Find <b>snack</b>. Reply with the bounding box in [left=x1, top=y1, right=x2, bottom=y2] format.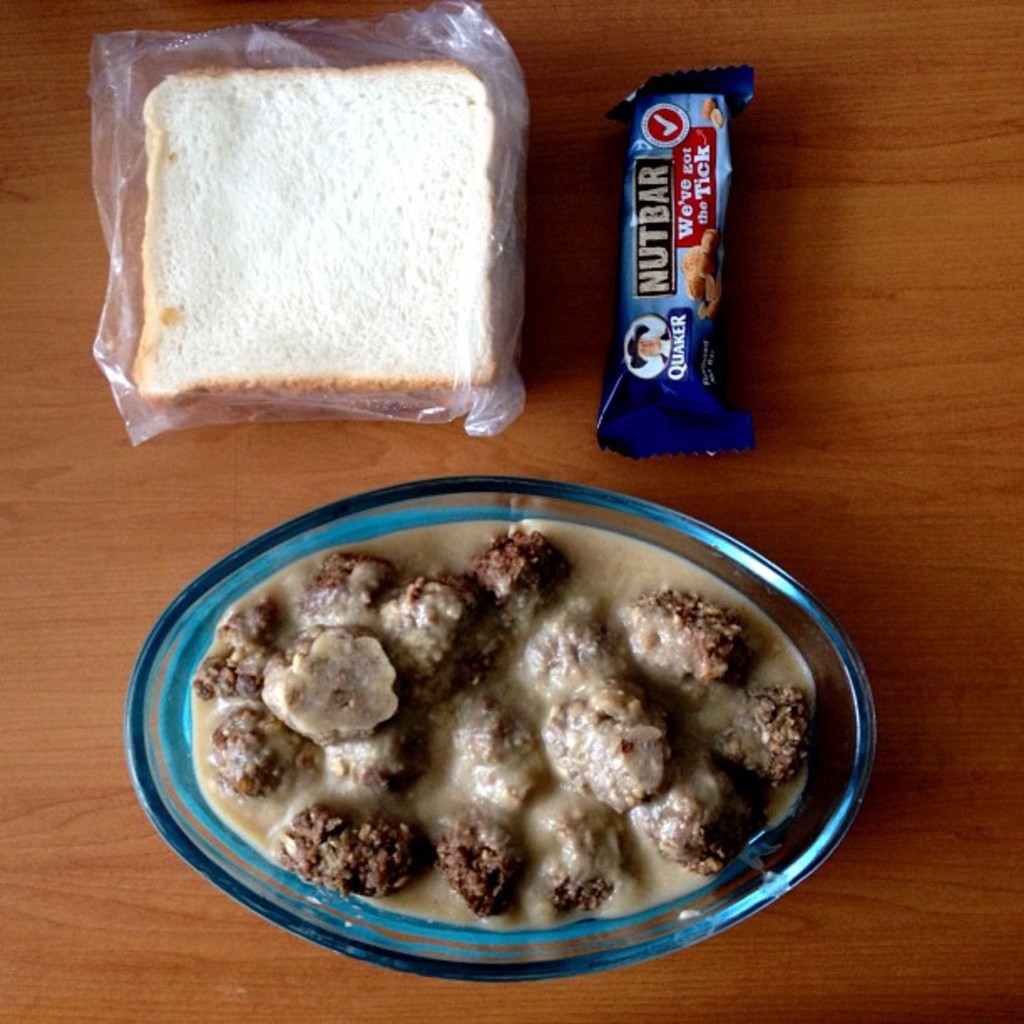
[left=166, top=499, right=820, bottom=972].
